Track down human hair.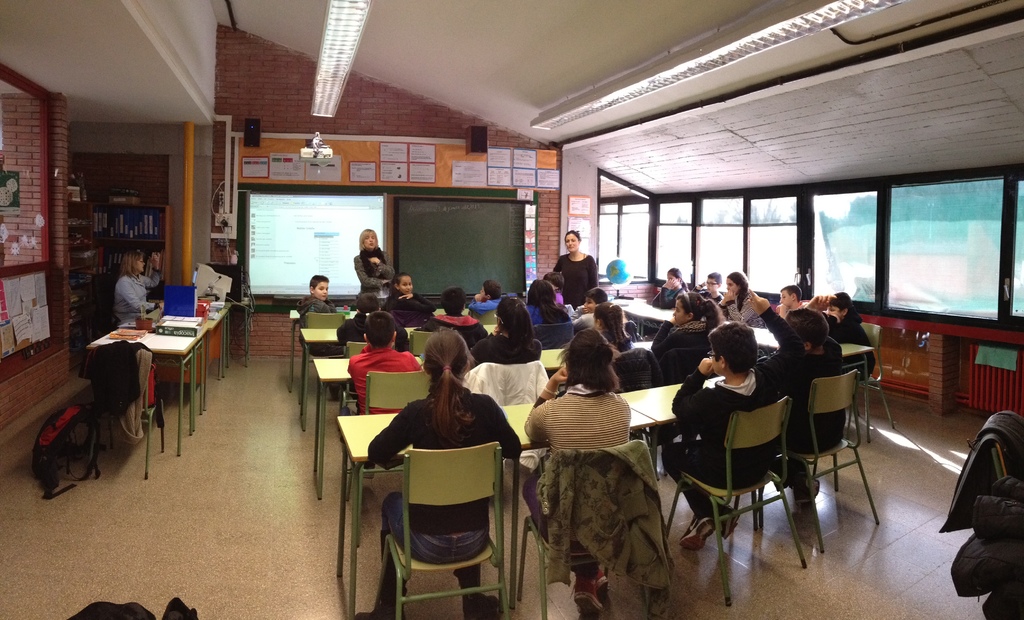
Tracked to [492, 301, 545, 365].
